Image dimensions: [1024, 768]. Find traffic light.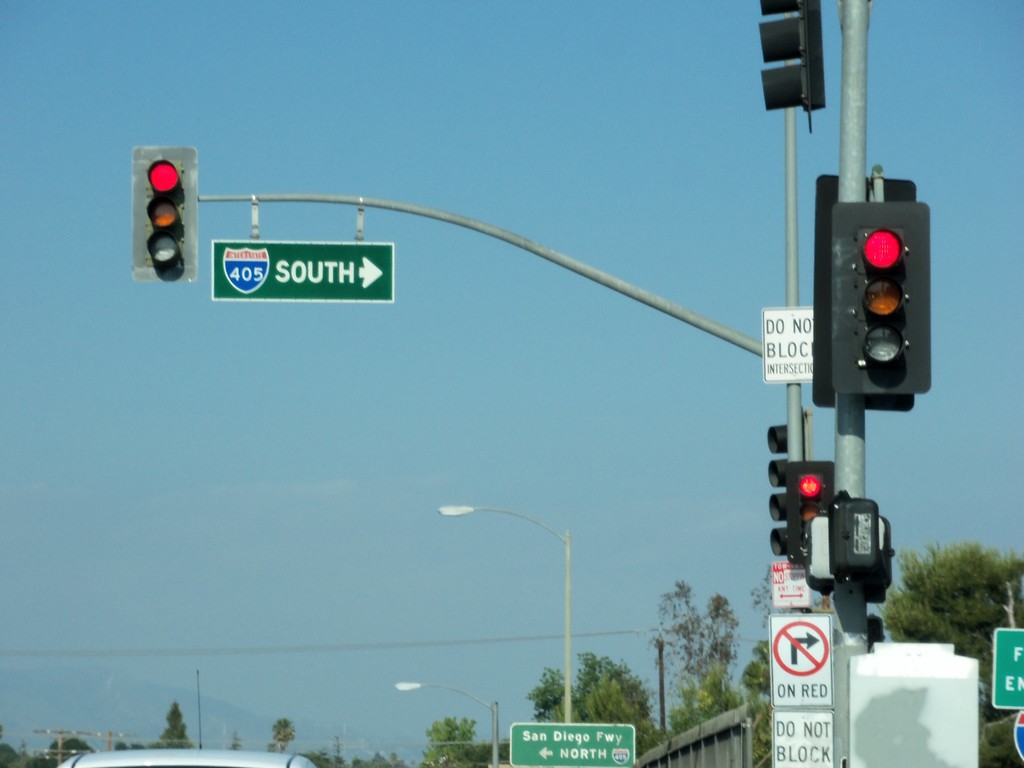
detection(129, 144, 199, 283).
